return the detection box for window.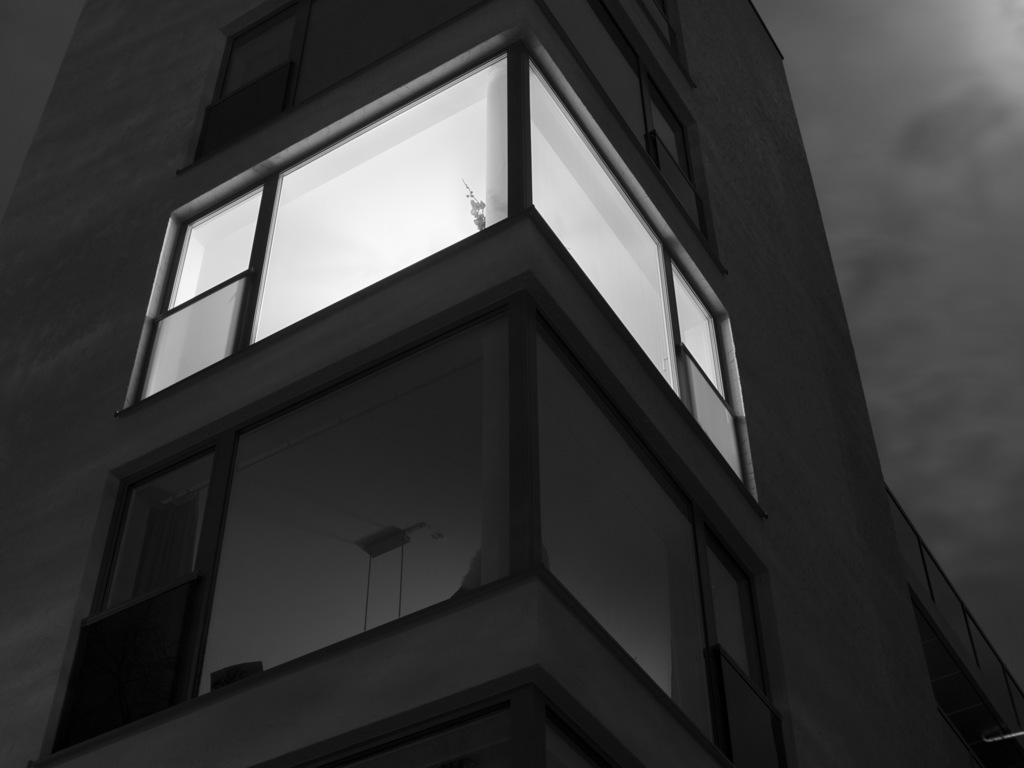
Rect(134, 68, 516, 392).
